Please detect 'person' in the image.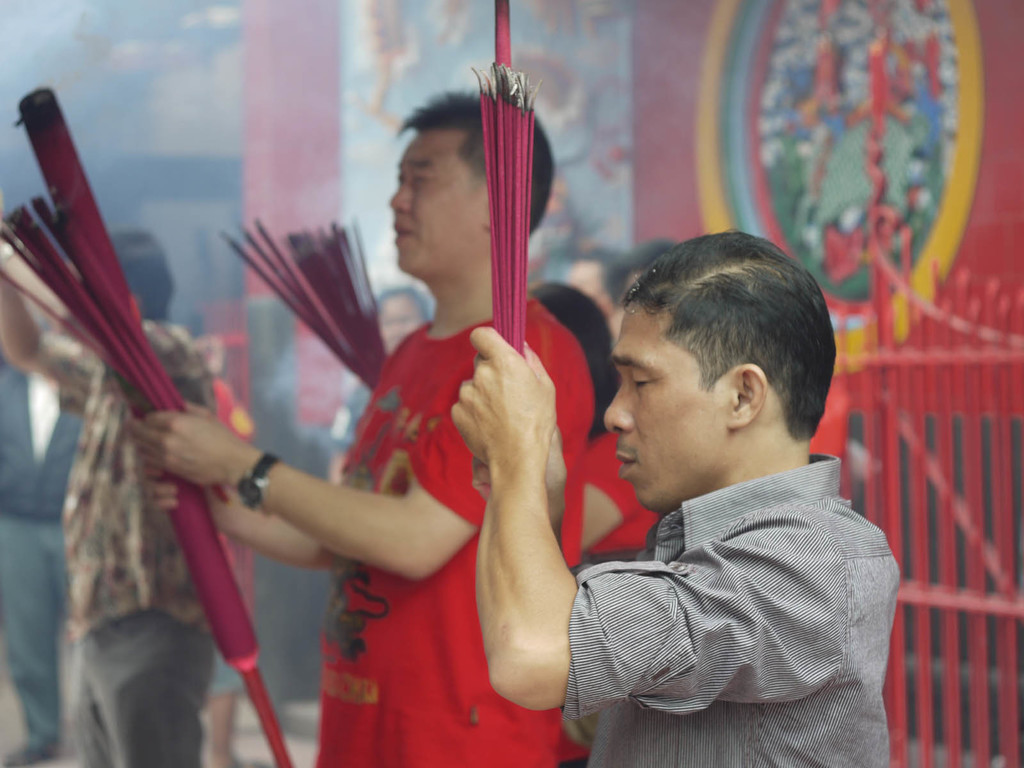
592 238 674 333.
